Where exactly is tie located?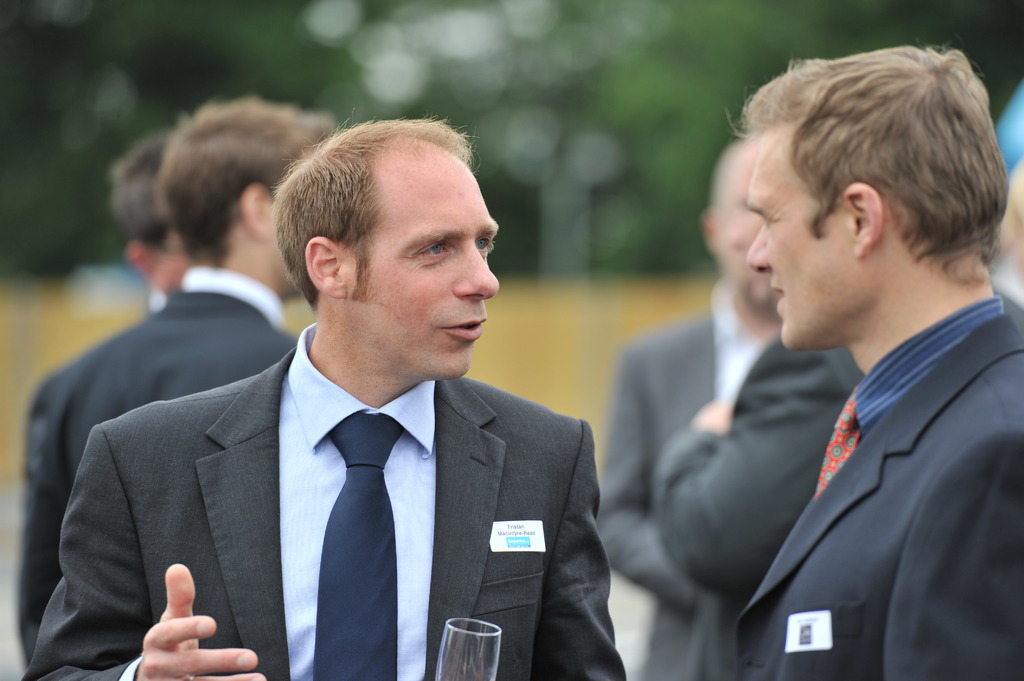
Its bounding box is 811 388 863 499.
